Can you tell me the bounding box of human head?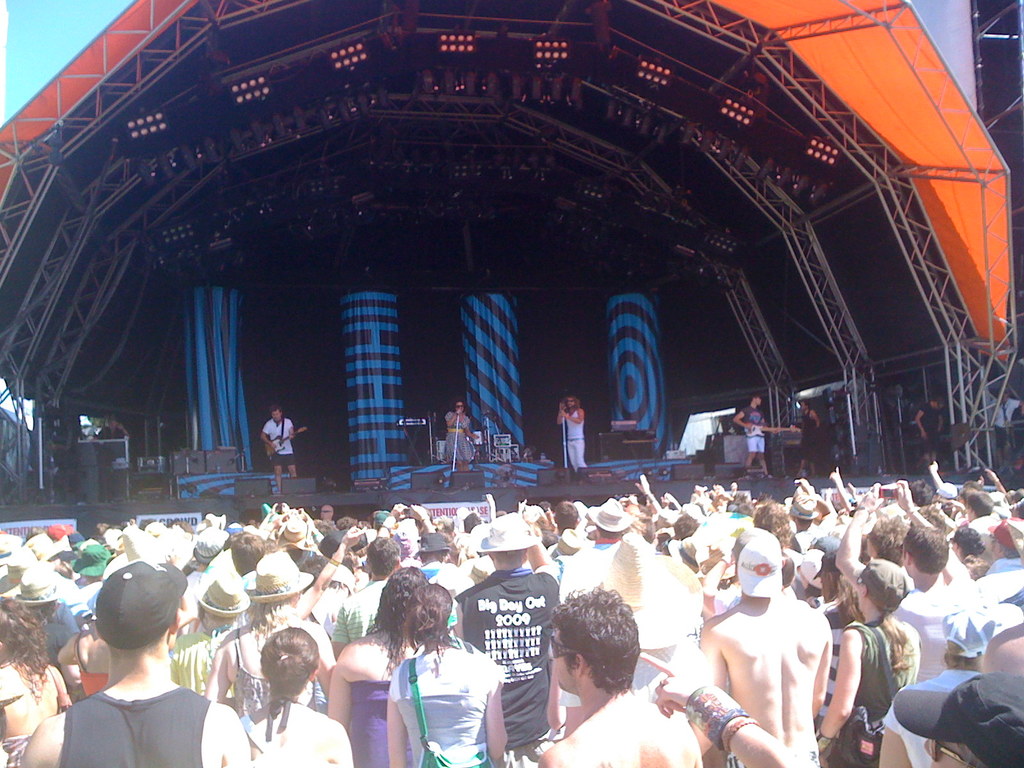
bbox=[453, 400, 465, 413].
